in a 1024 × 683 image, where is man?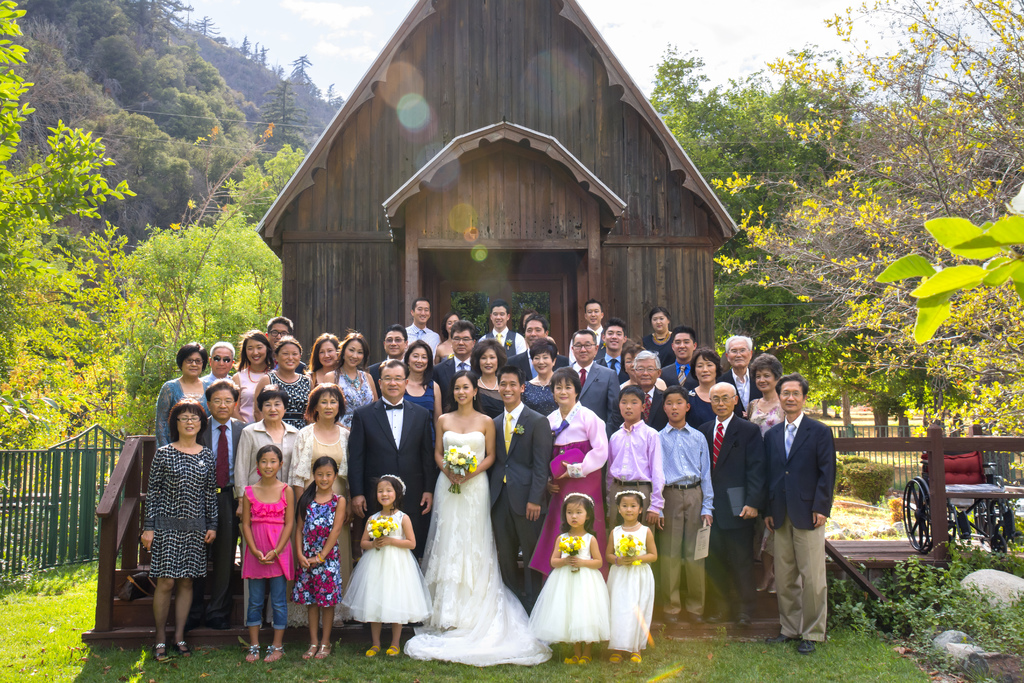
region(597, 321, 634, 371).
